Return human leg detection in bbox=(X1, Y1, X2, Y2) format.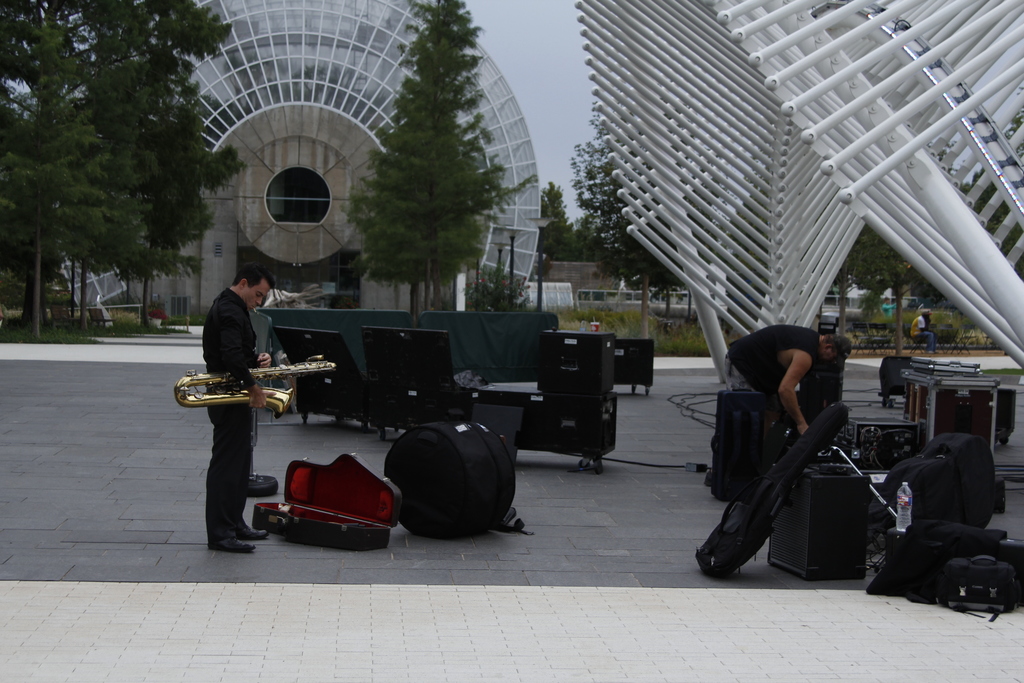
bbox=(196, 414, 255, 552).
